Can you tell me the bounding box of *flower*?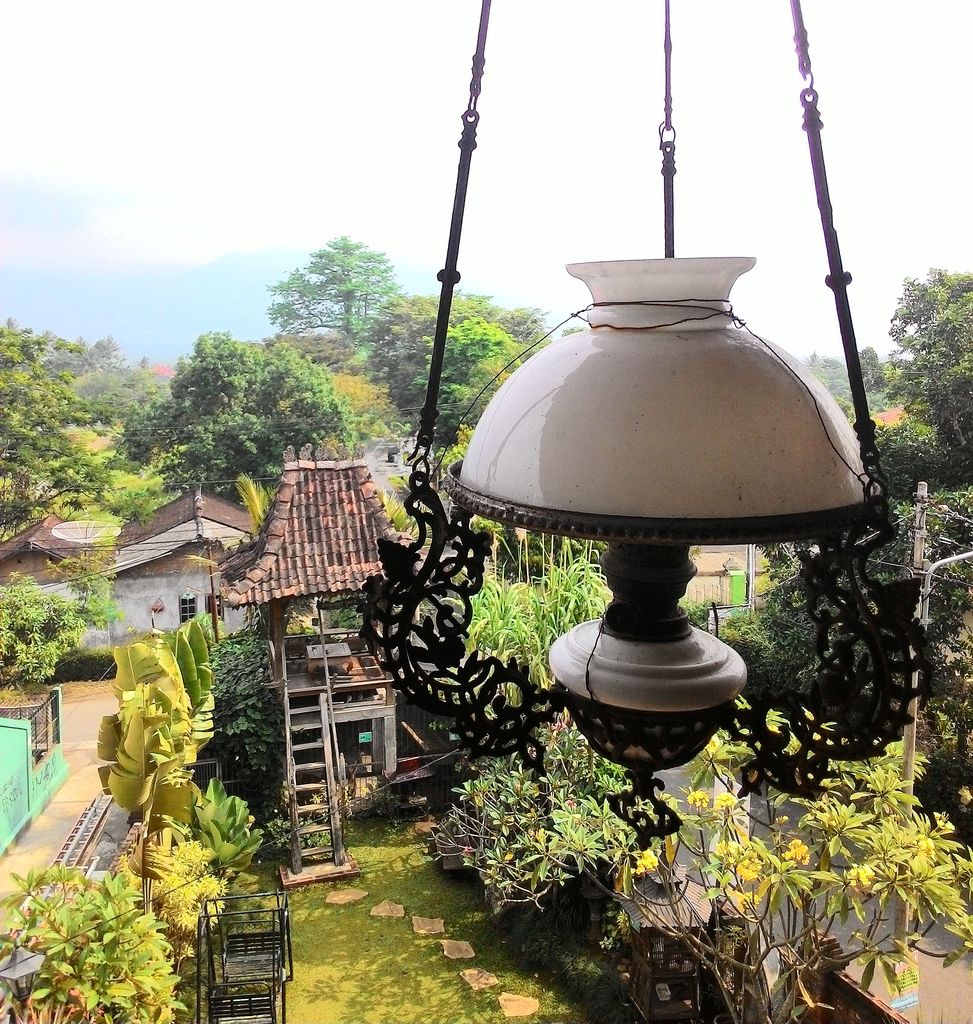
region(778, 834, 814, 864).
